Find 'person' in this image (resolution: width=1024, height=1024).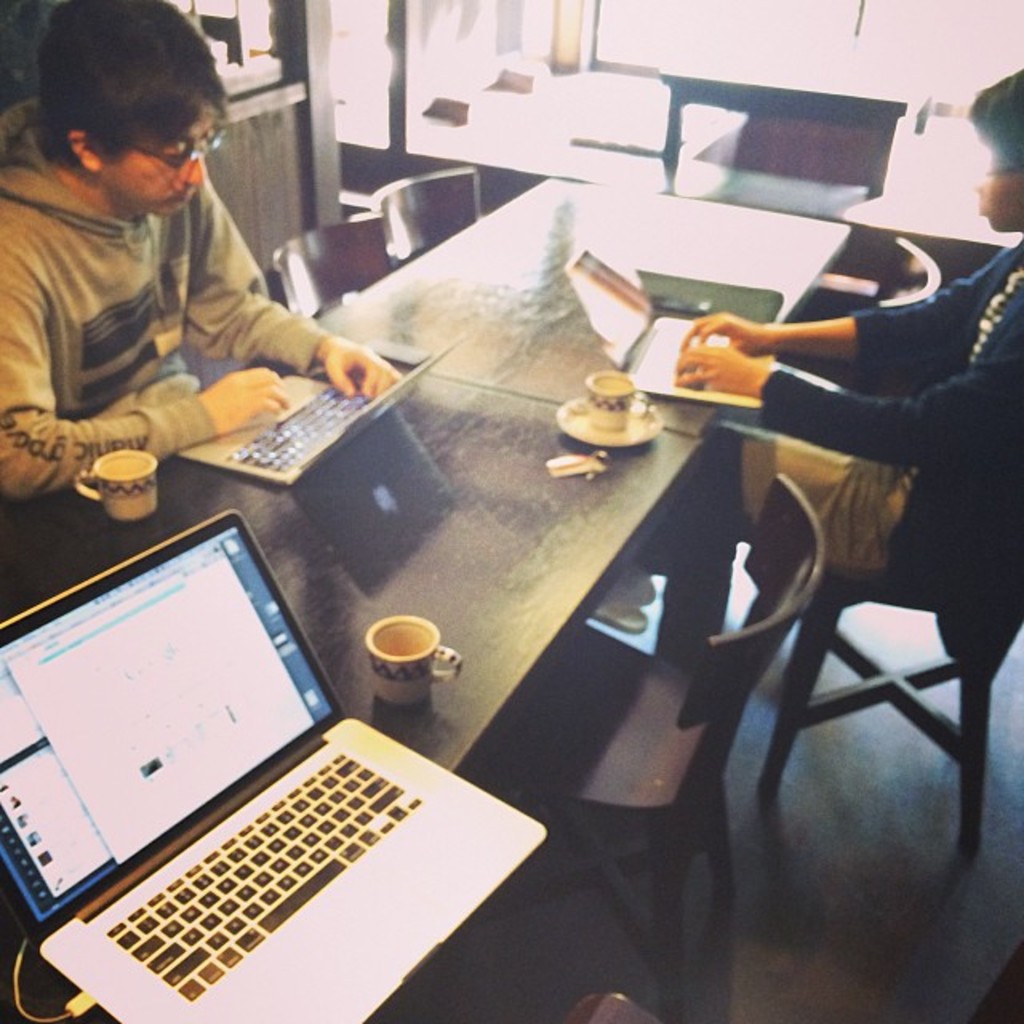
region(622, 67, 1022, 587).
